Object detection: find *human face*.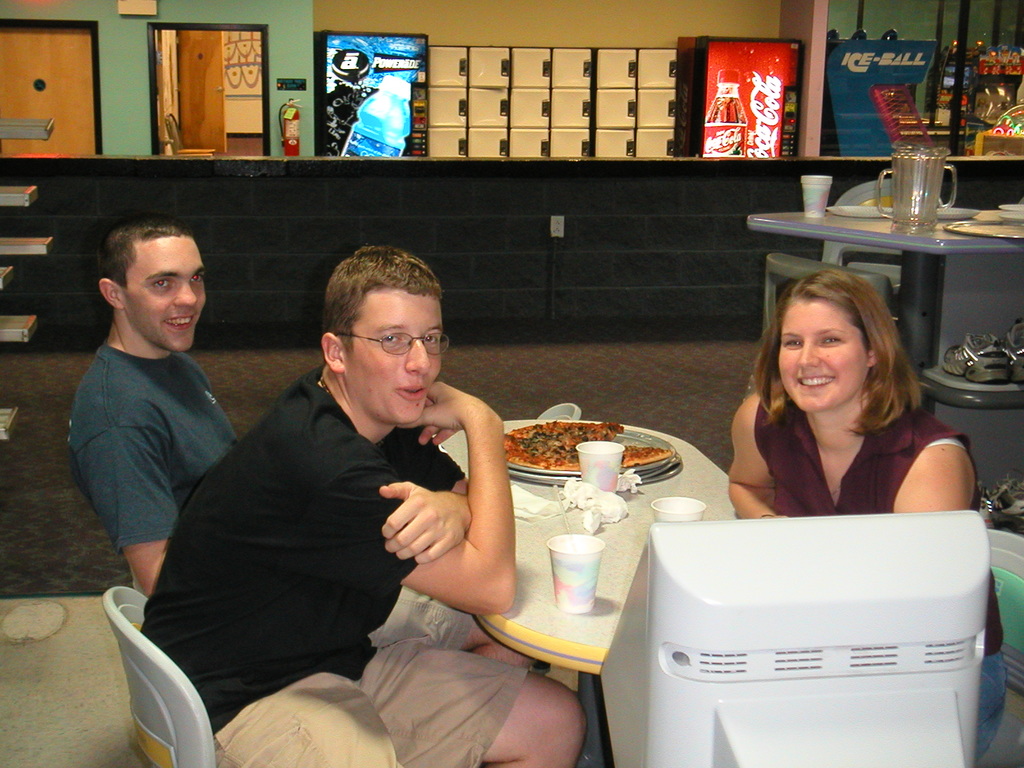
<box>355,287,440,428</box>.
